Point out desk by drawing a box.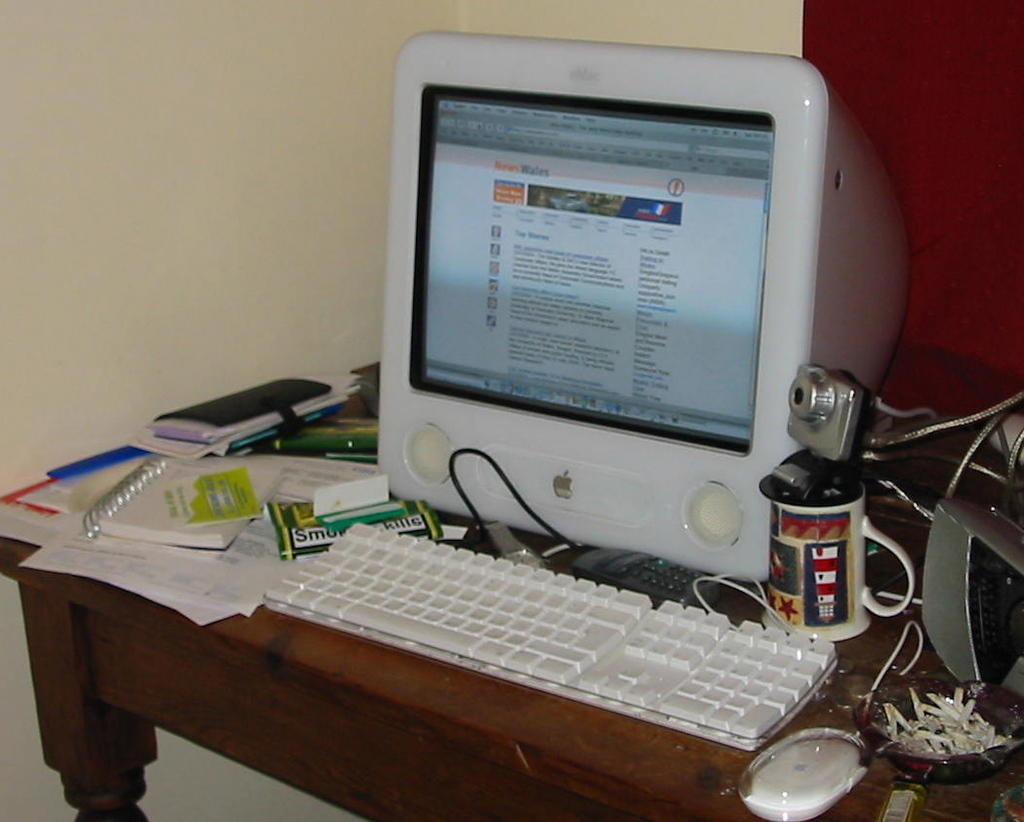
rect(3, 452, 934, 813).
